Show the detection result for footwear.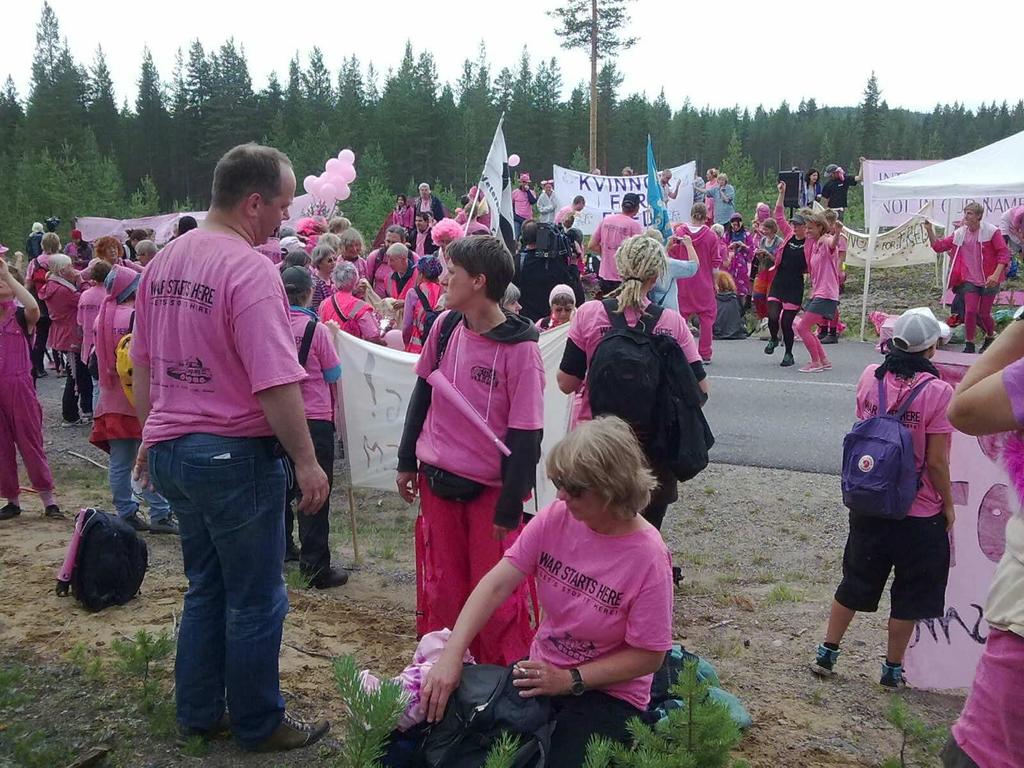
BBox(124, 509, 148, 531).
